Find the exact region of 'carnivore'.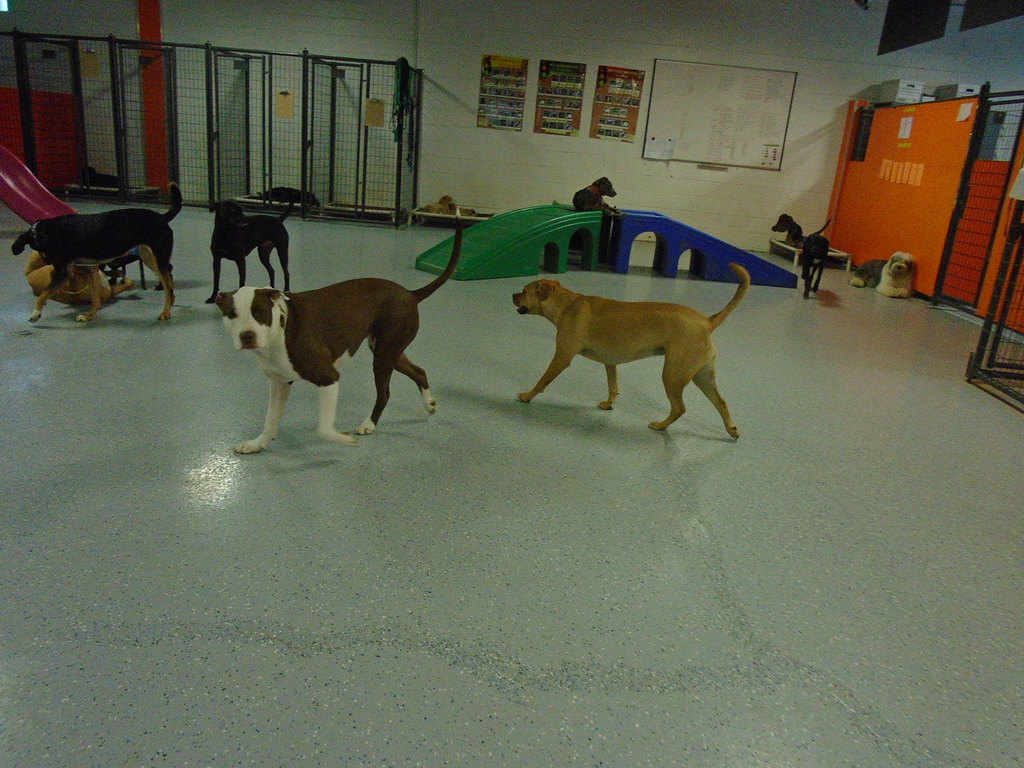
Exact region: bbox=[182, 204, 457, 463].
